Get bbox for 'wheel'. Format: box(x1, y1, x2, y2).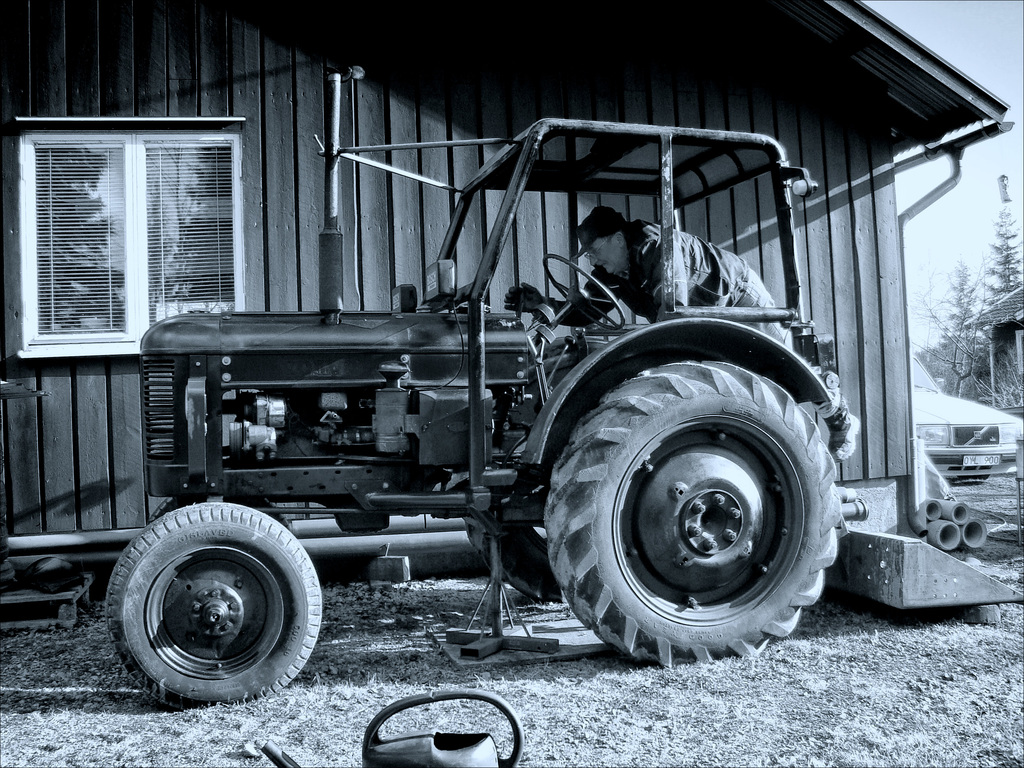
box(103, 504, 324, 713).
